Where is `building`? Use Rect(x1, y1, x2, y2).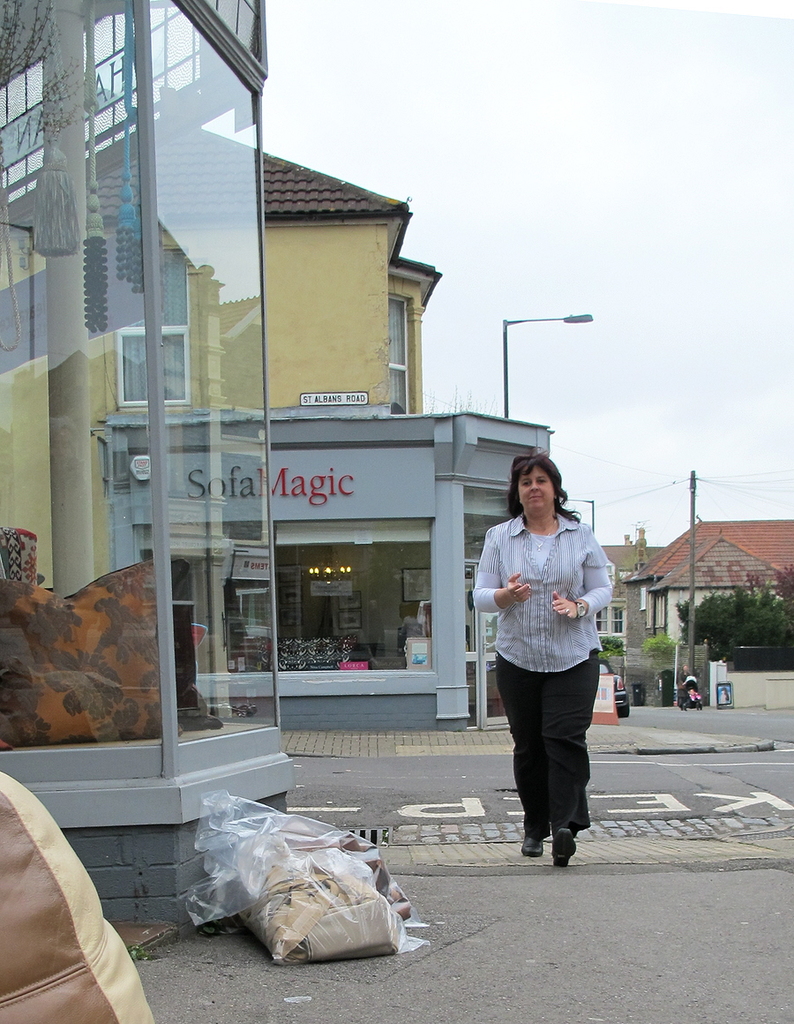
Rect(98, 407, 551, 732).
